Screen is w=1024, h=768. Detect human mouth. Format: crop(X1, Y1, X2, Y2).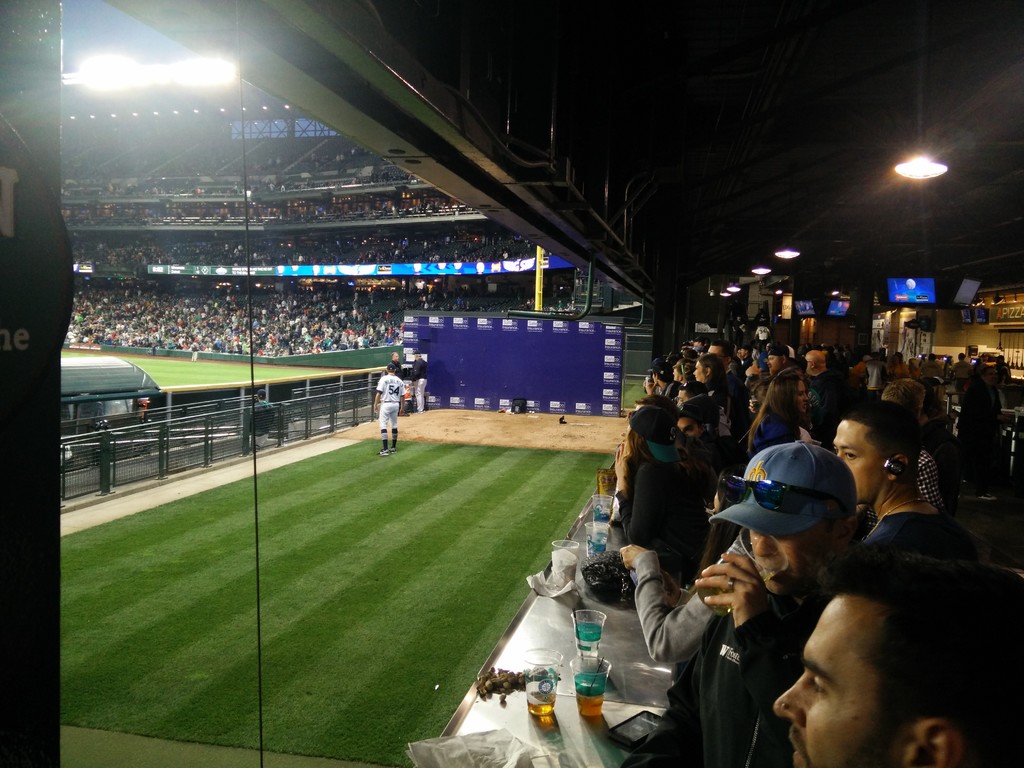
crop(790, 734, 808, 767).
